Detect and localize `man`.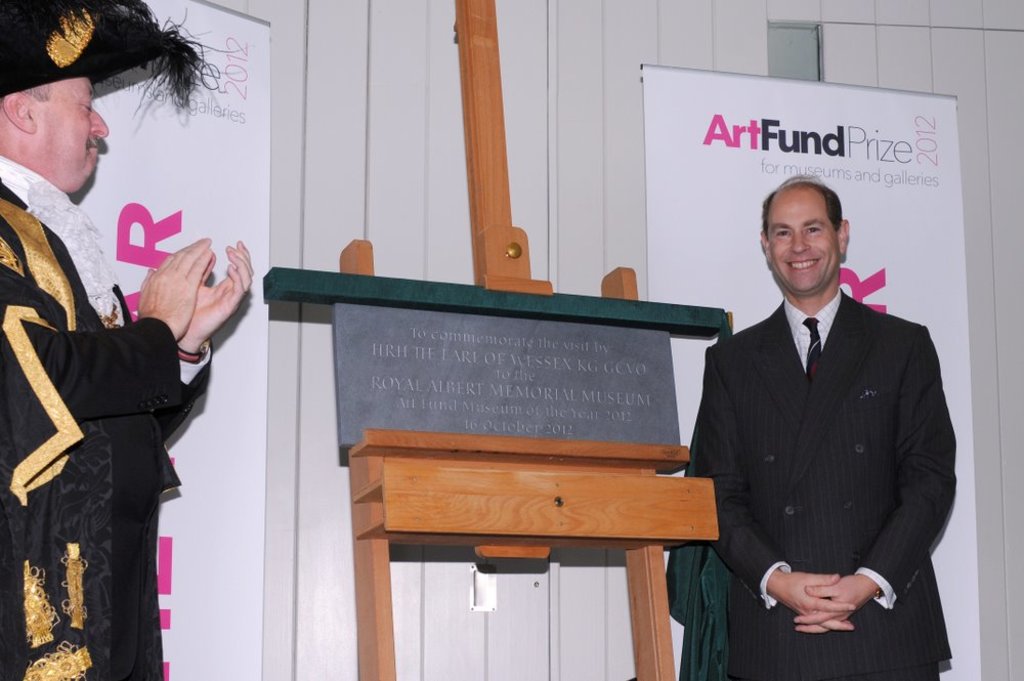
Localized at [683,176,958,666].
